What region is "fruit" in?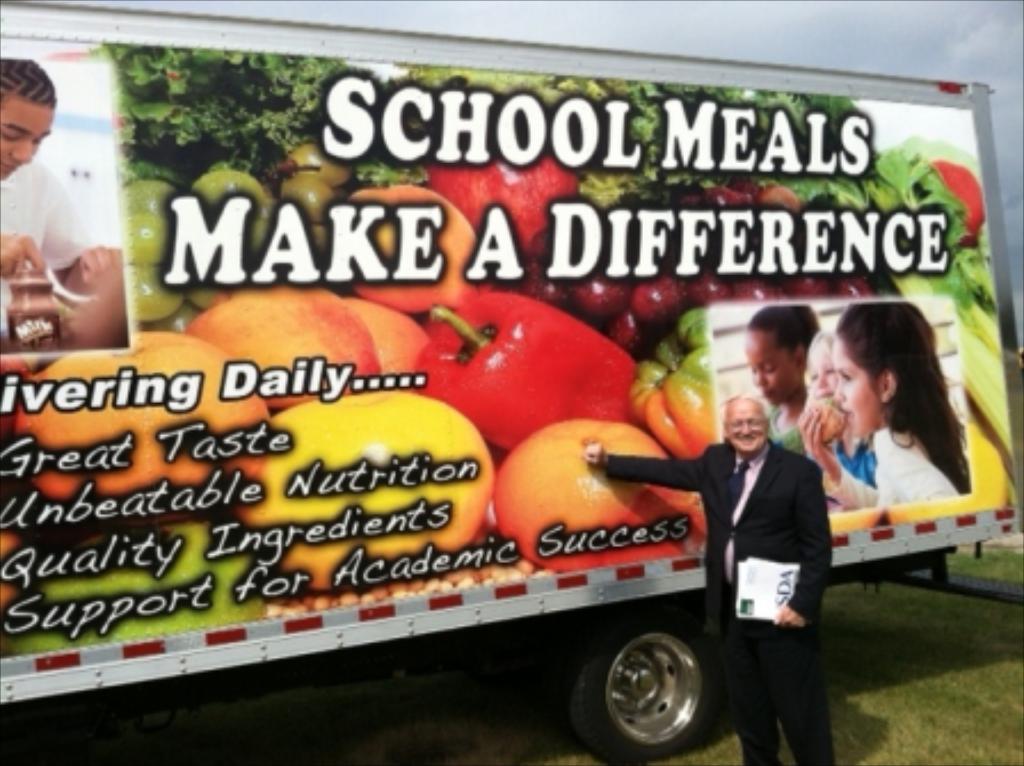
[242, 389, 496, 590].
